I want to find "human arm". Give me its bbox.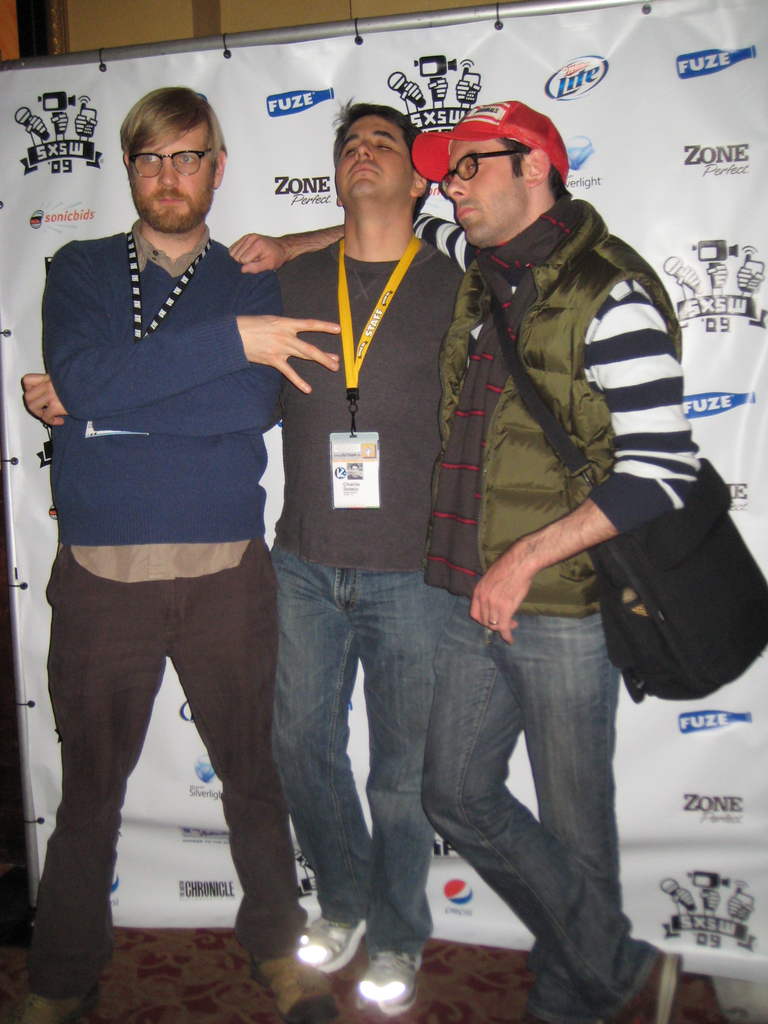
{"left": 13, "top": 255, "right": 286, "bottom": 445}.
